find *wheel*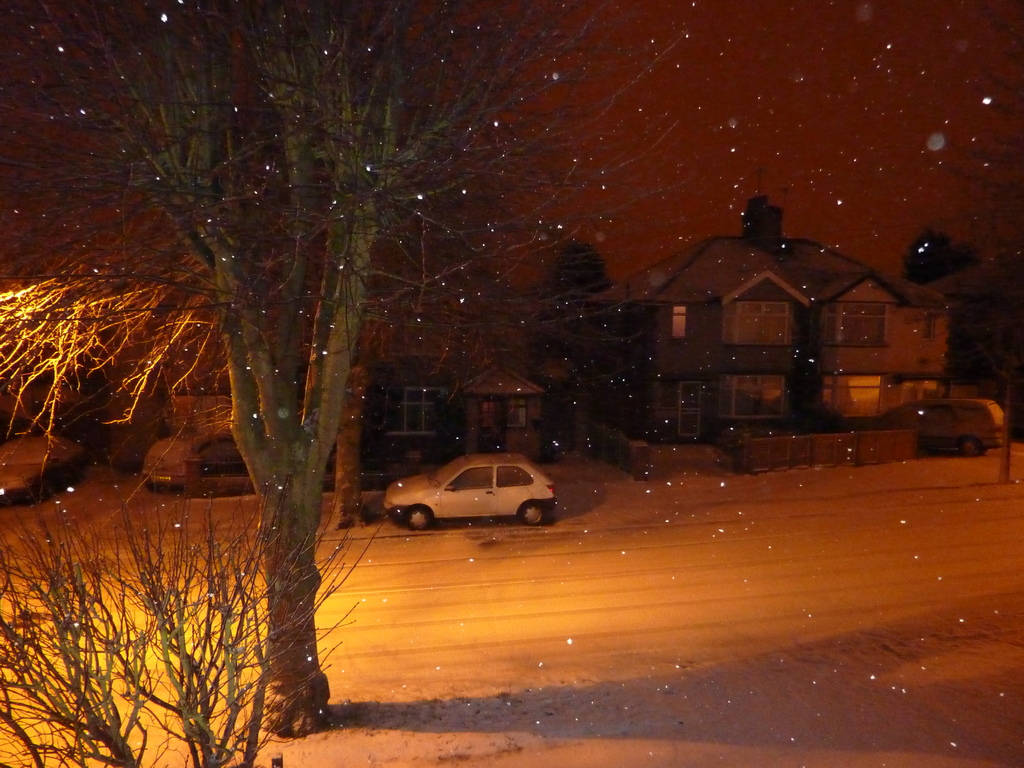
detection(403, 506, 432, 532)
